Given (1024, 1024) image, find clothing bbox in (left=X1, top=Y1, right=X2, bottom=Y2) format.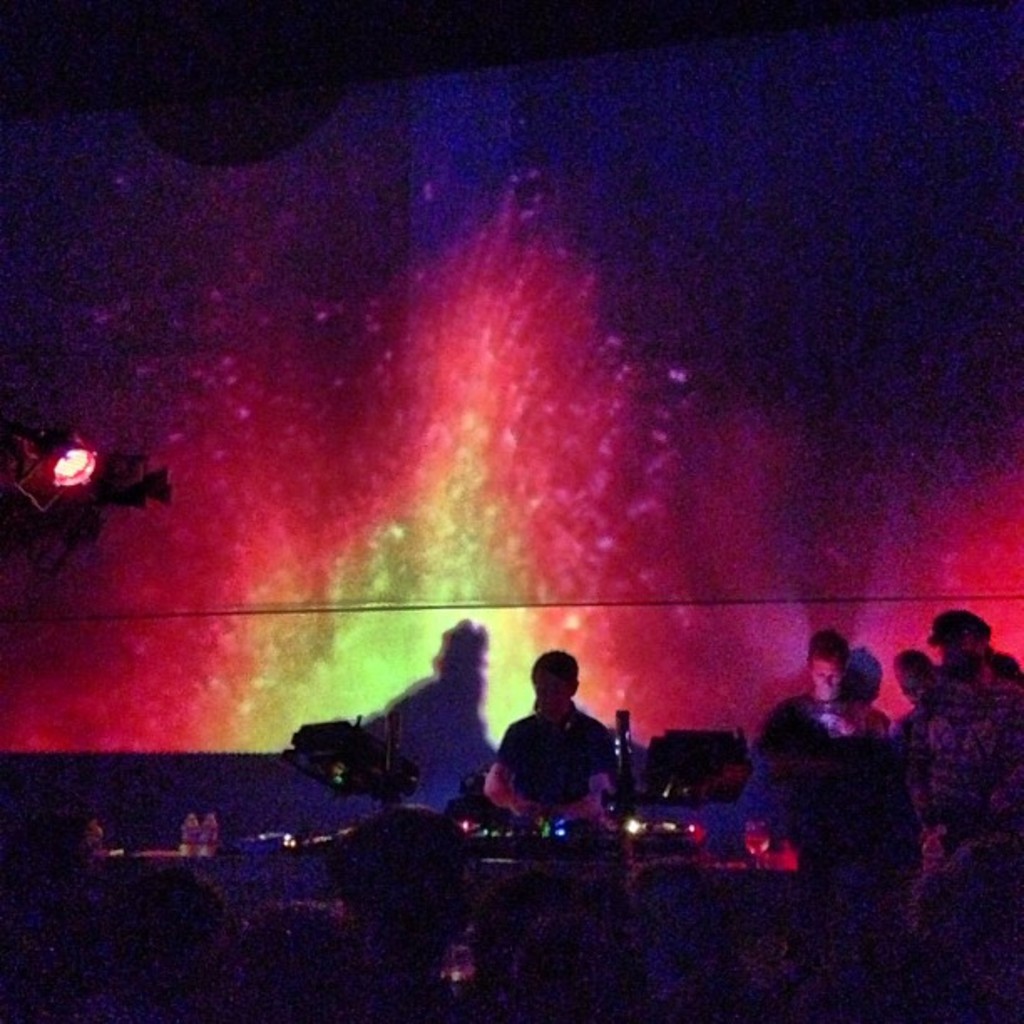
(left=897, top=643, right=1022, bottom=1022).
